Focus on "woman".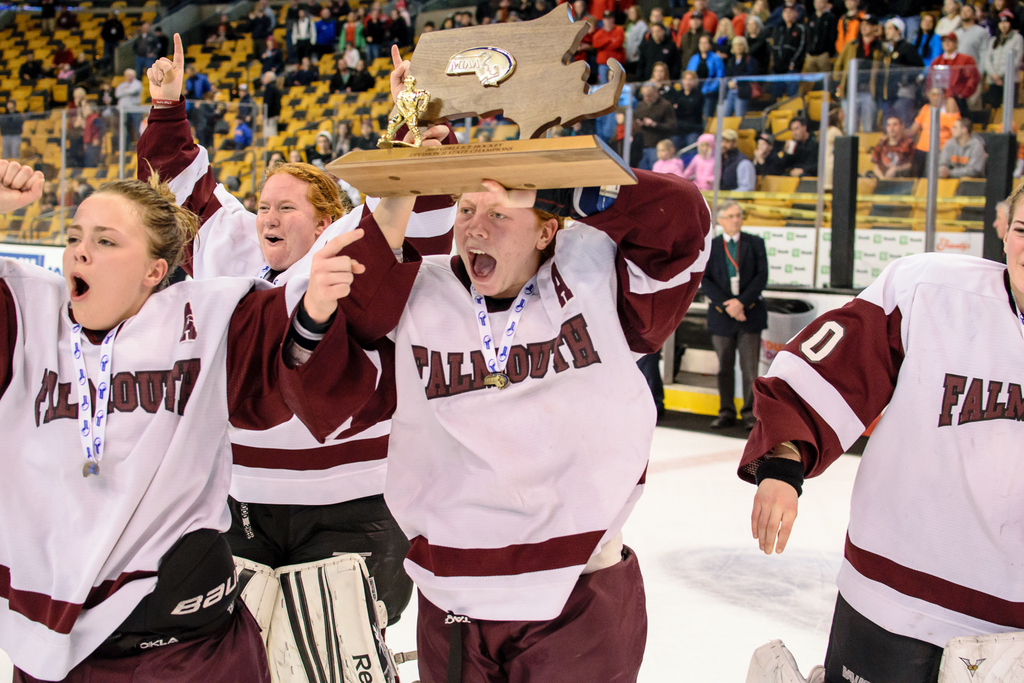
Focused at locate(732, 178, 1023, 682).
